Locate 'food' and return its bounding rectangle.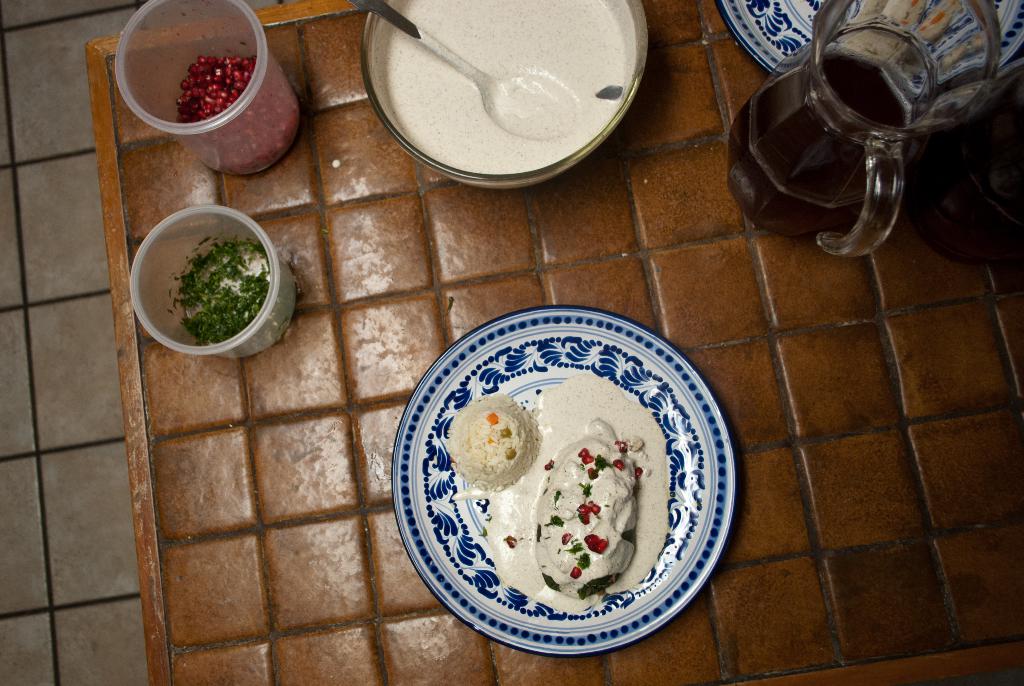
[447,394,542,493].
